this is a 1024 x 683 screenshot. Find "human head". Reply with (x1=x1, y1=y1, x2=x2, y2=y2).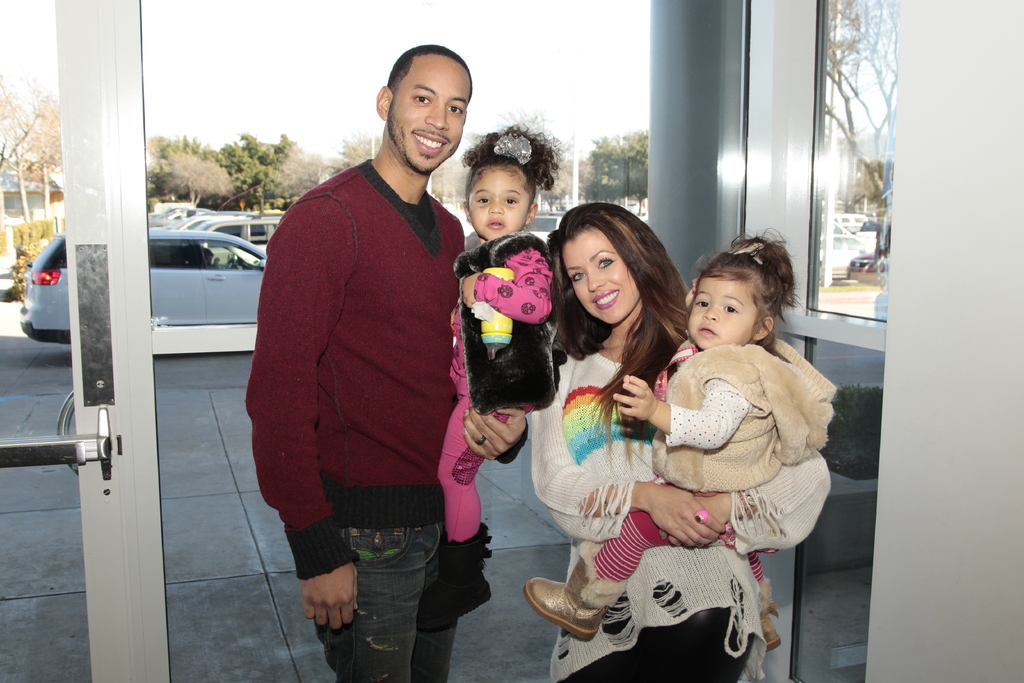
(x1=548, y1=202, x2=678, y2=327).
